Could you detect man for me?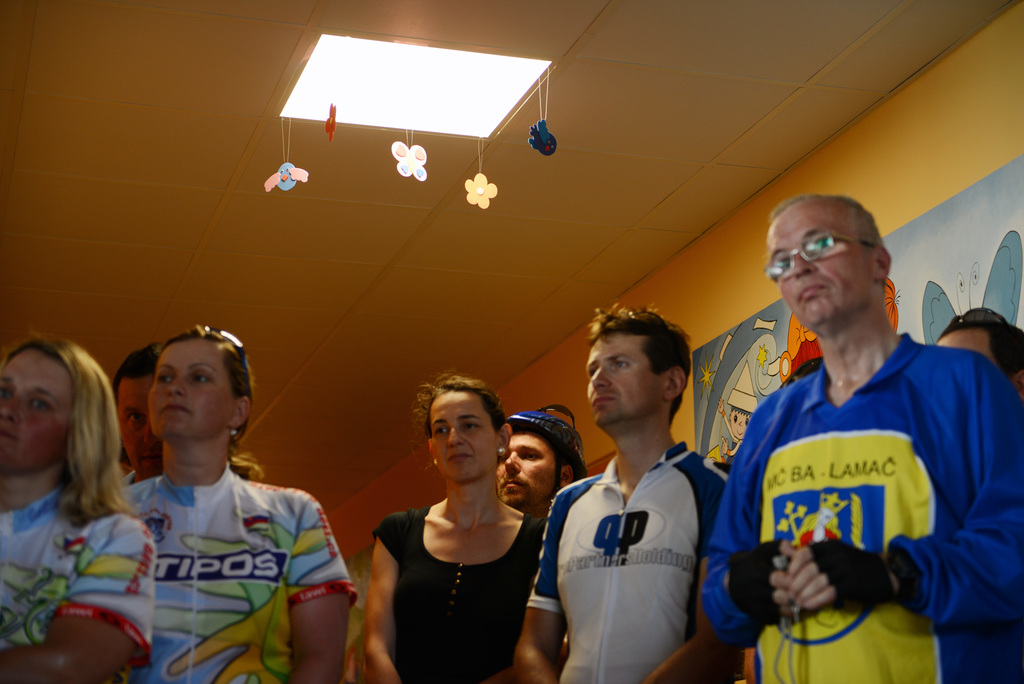
Detection result: select_region(509, 297, 742, 683).
